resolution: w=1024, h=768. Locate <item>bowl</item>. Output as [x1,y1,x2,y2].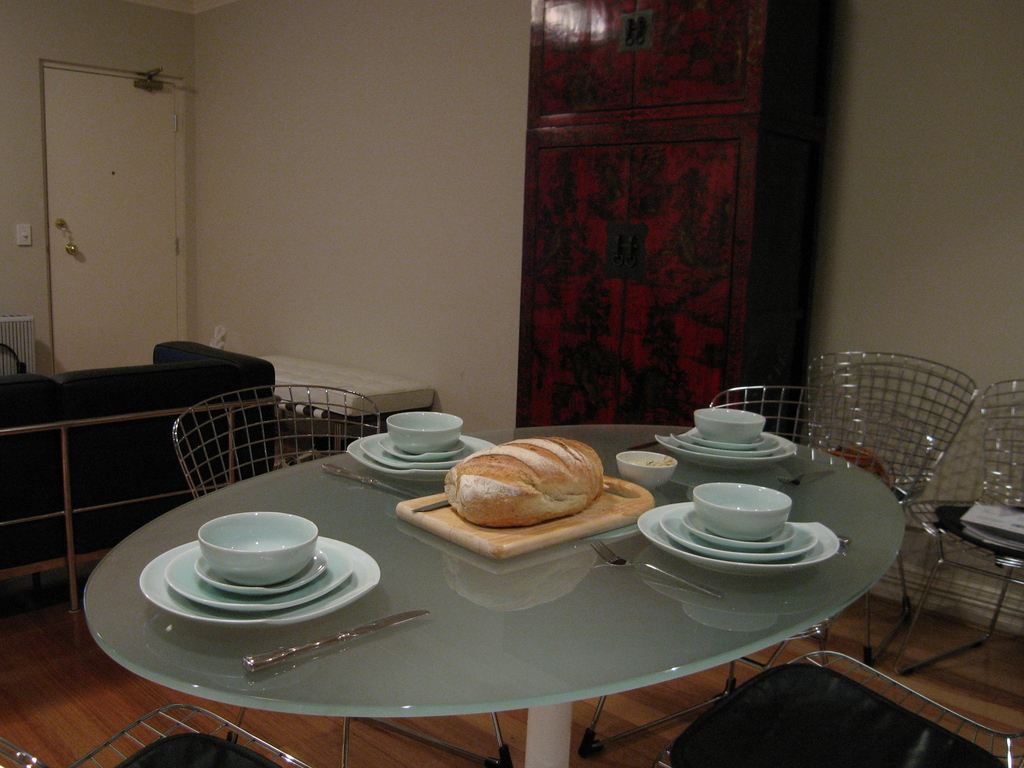
[197,511,317,586].
